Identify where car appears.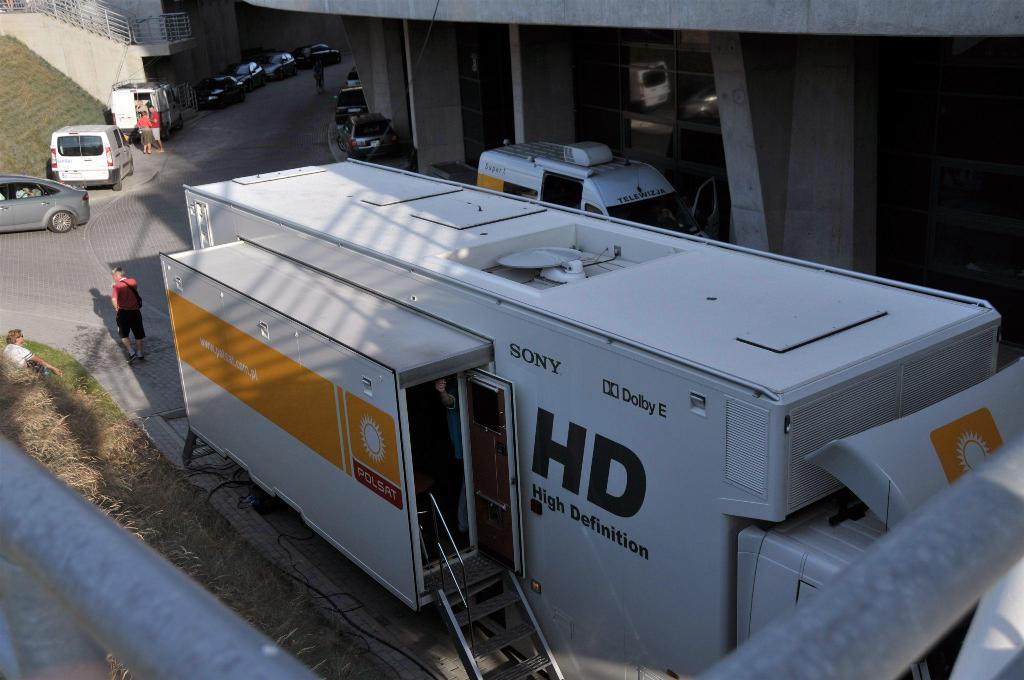
Appears at <bbox>303, 40, 344, 66</bbox>.
